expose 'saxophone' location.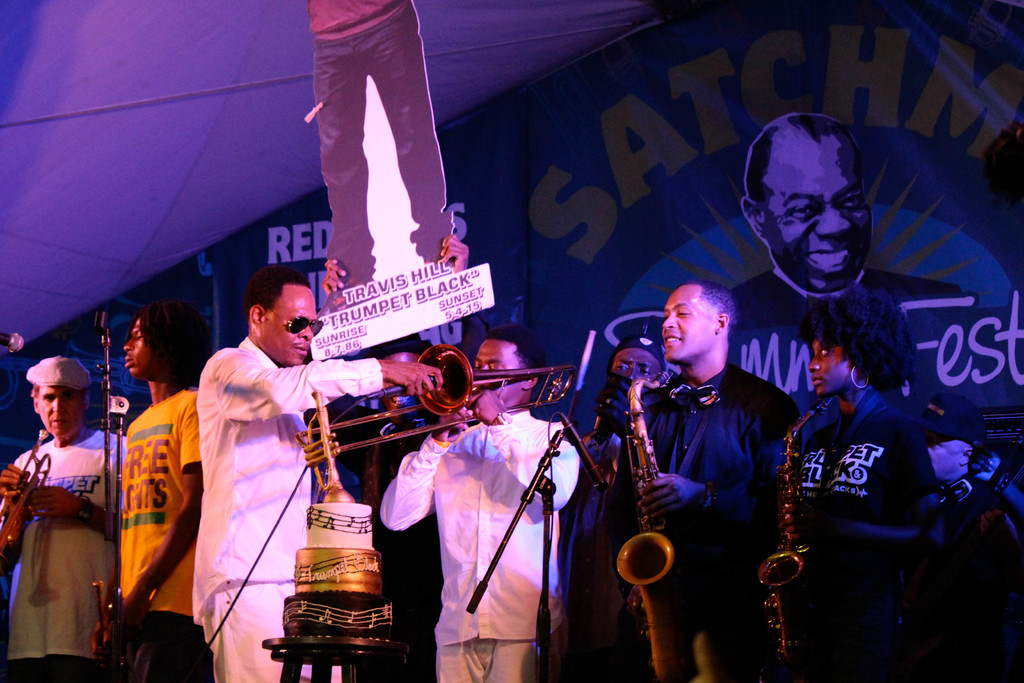
Exposed at 612, 363, 701, 682.
